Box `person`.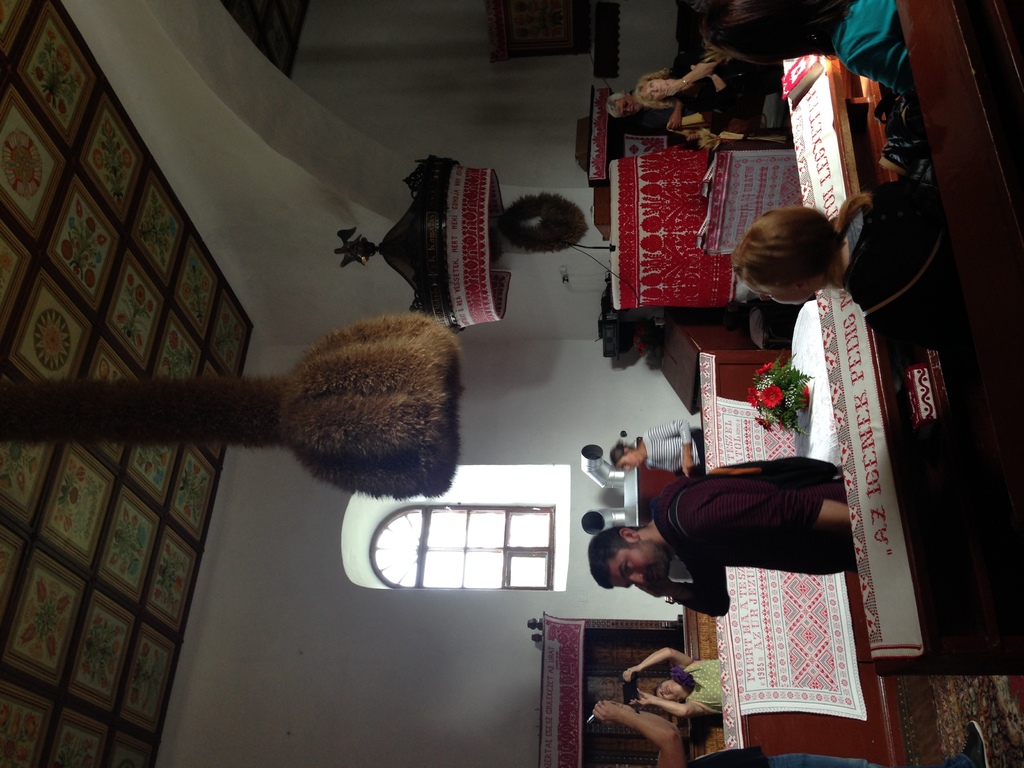
box=[613, 419, 707, 471].
